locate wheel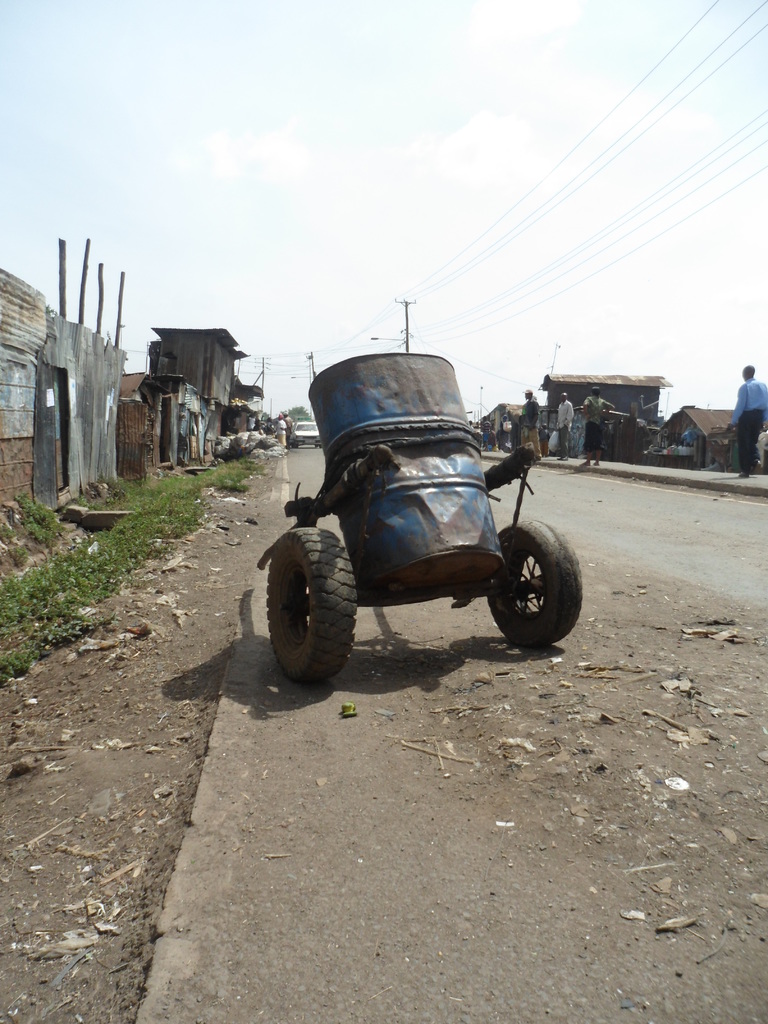
x1=271 y1=525 x2=360 y2=681
